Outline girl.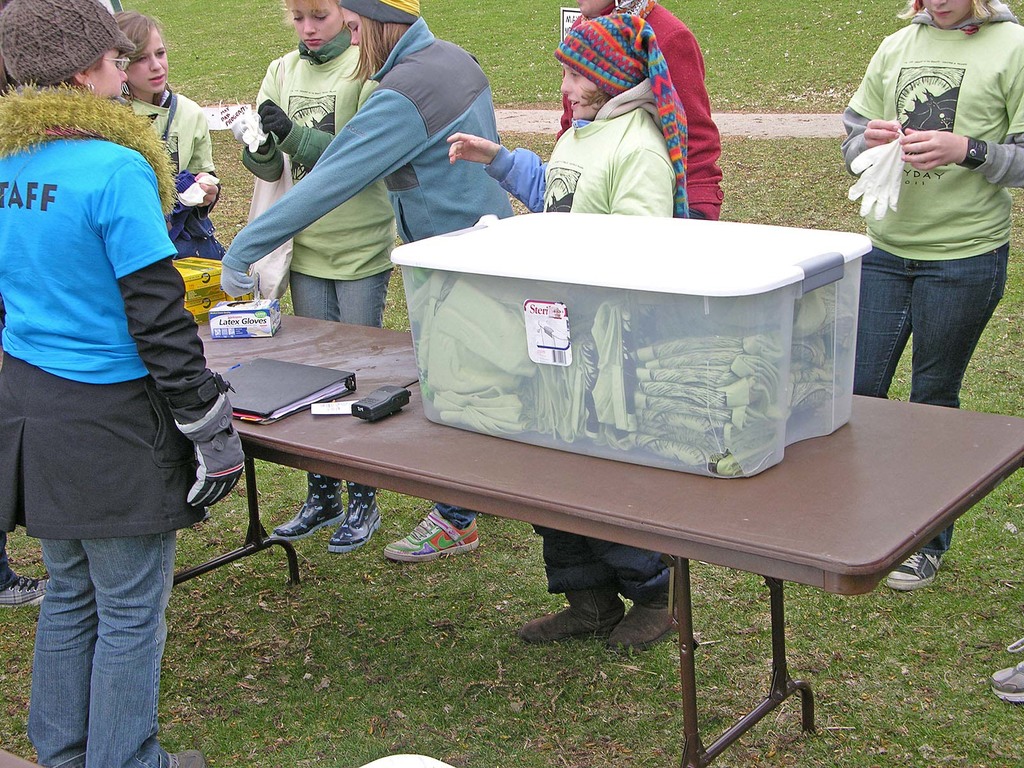
Outline: 233, 0, 401, 550.
